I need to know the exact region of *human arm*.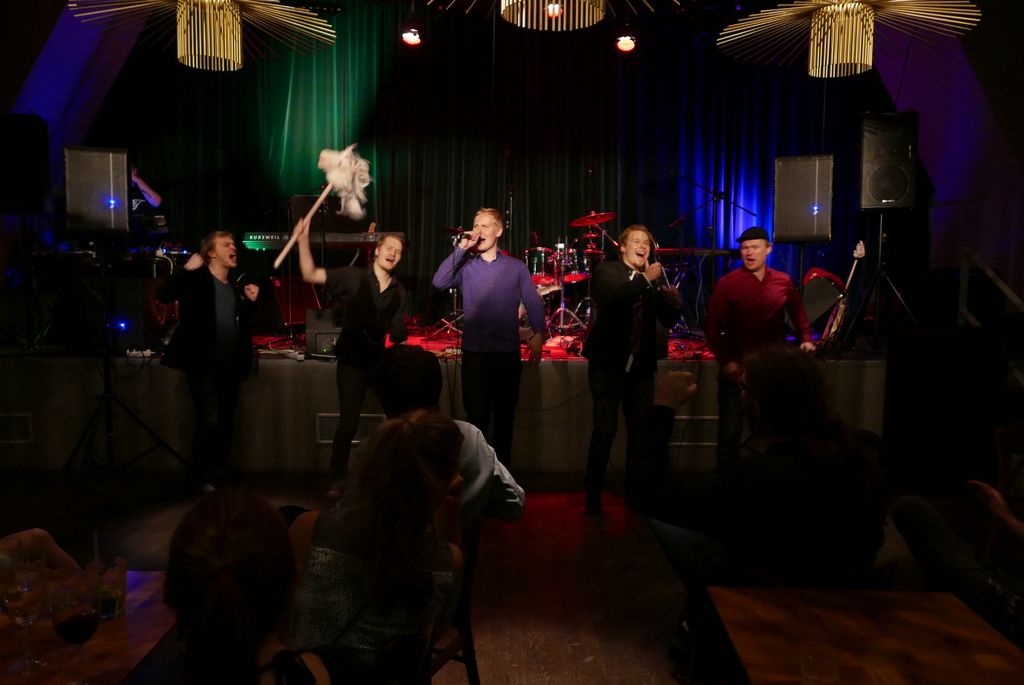
Region: bbox=(511, 256, 534, 365).
